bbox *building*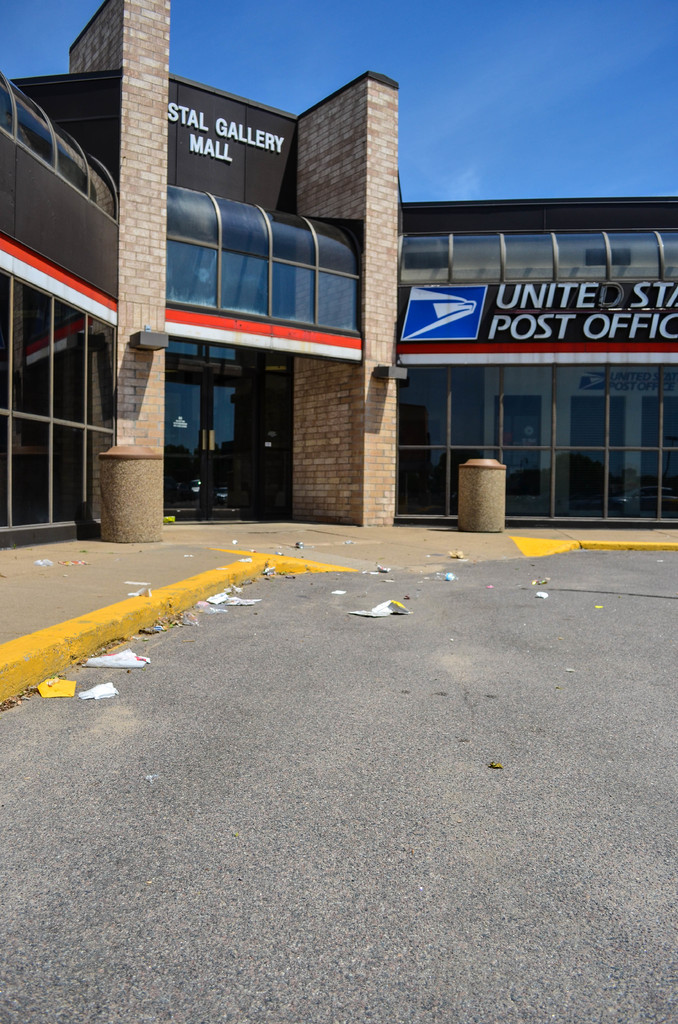
(3,0,677,538)
